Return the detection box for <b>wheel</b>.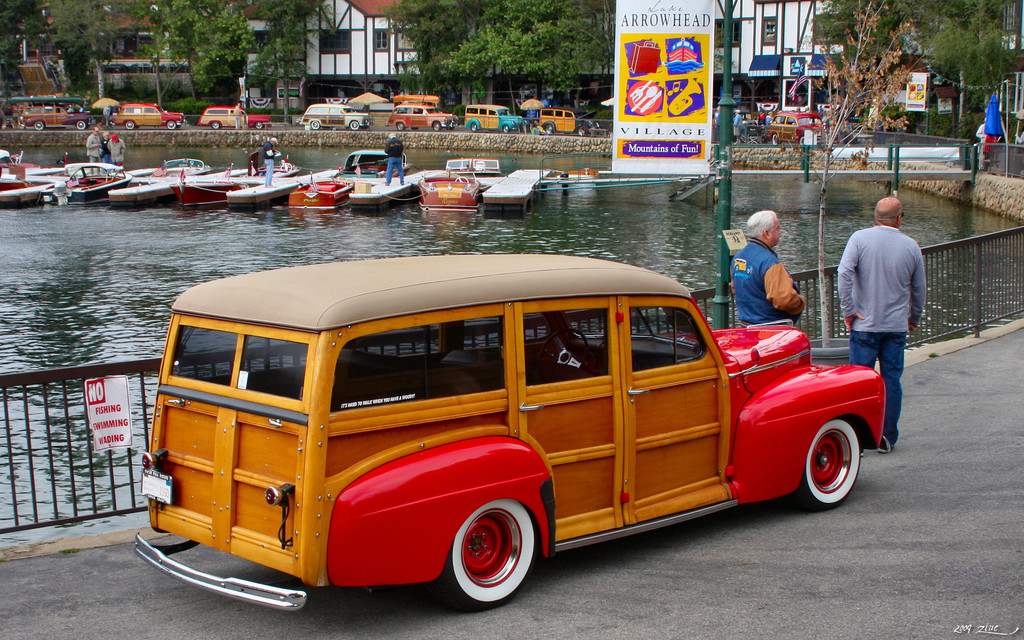
bbox=[579, 119, 597, 135].
